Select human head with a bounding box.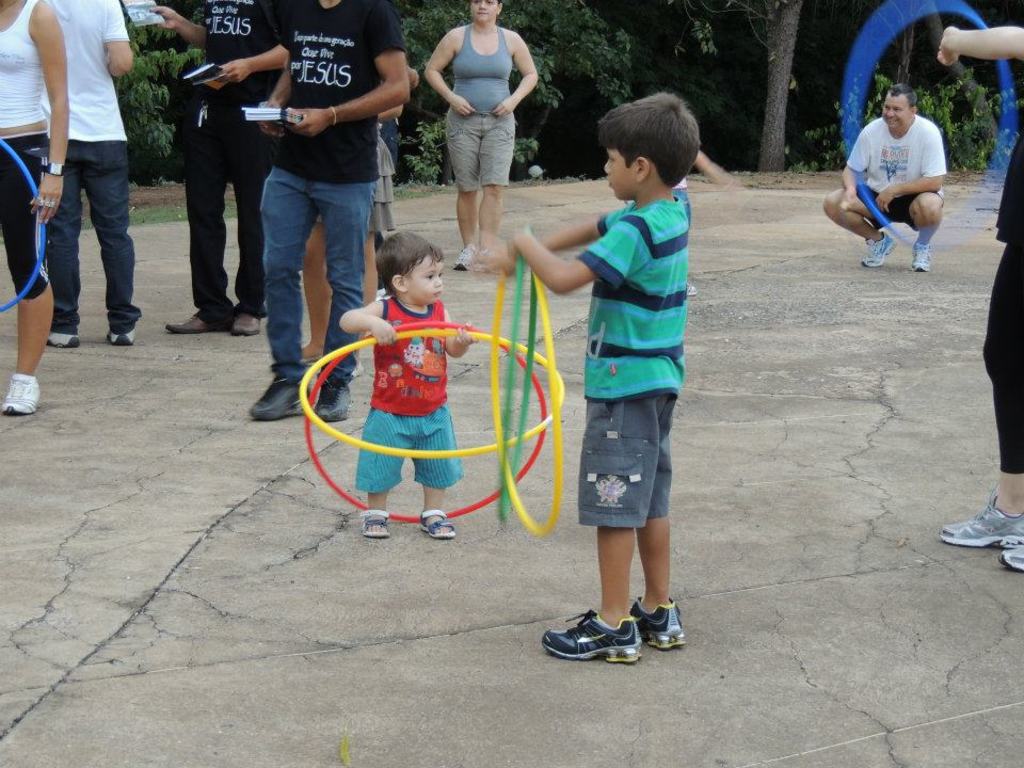
878:86:916:127.
